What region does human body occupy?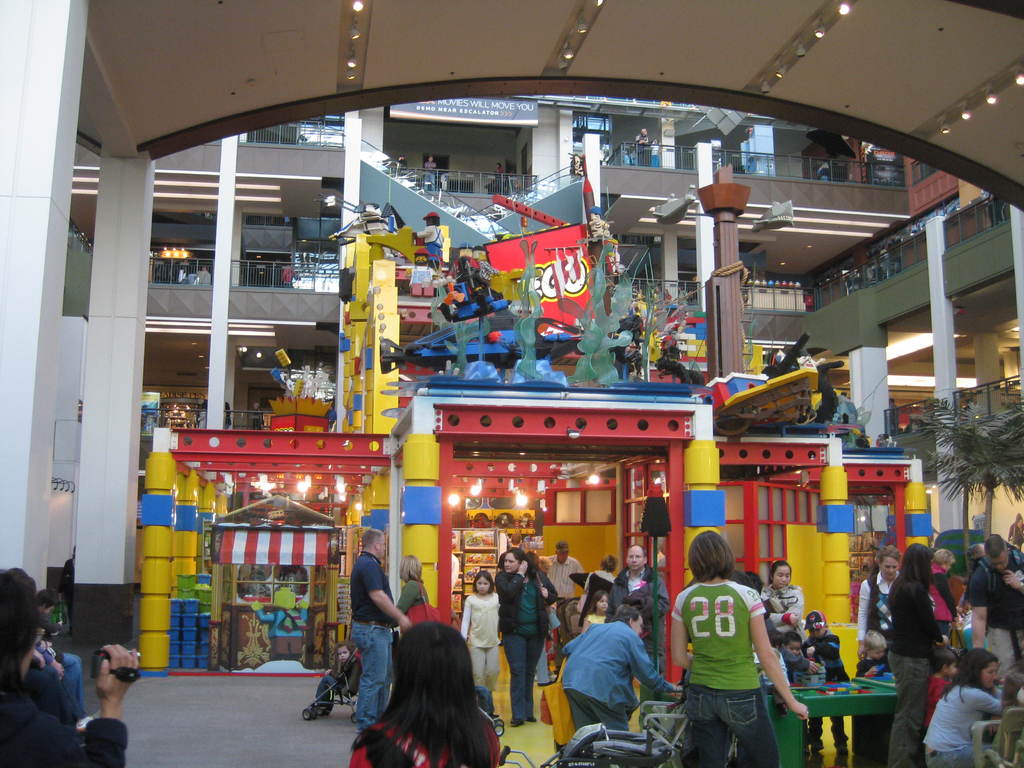
select_region(800, 630, 850, 754).
